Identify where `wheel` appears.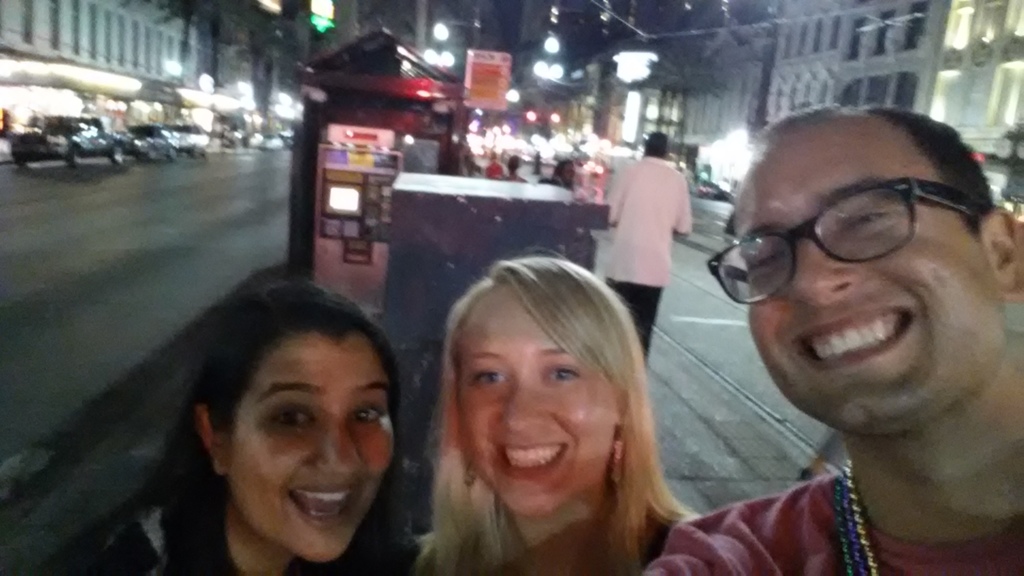
Appears at pyautogui.locateOnScreen(19, 160, 38, 170).
